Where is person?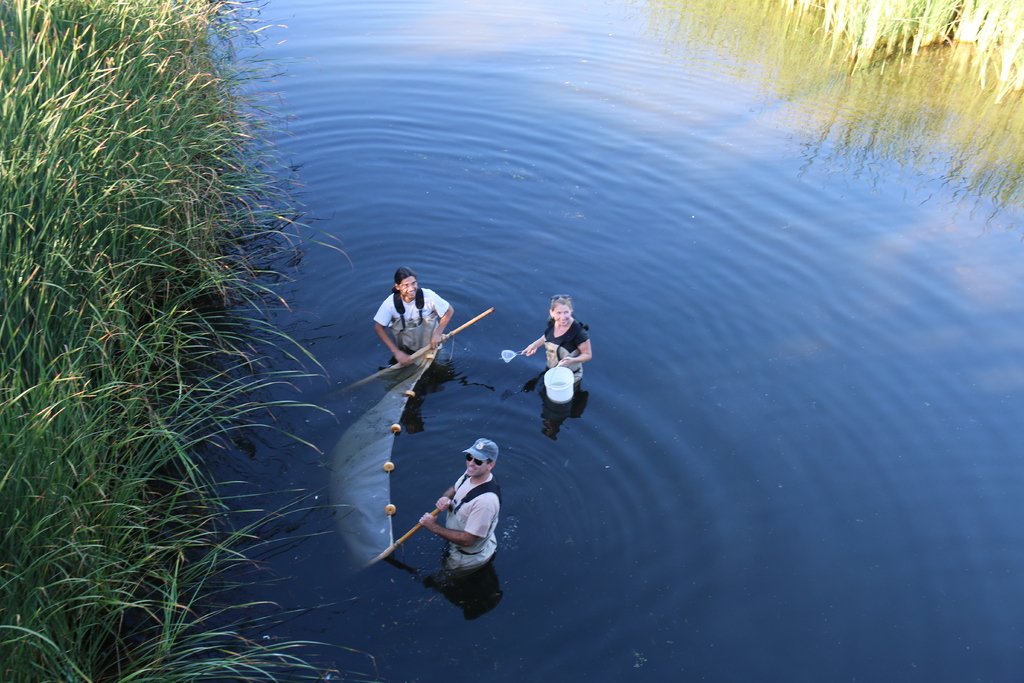
rect(365, 265, 459, 375).
